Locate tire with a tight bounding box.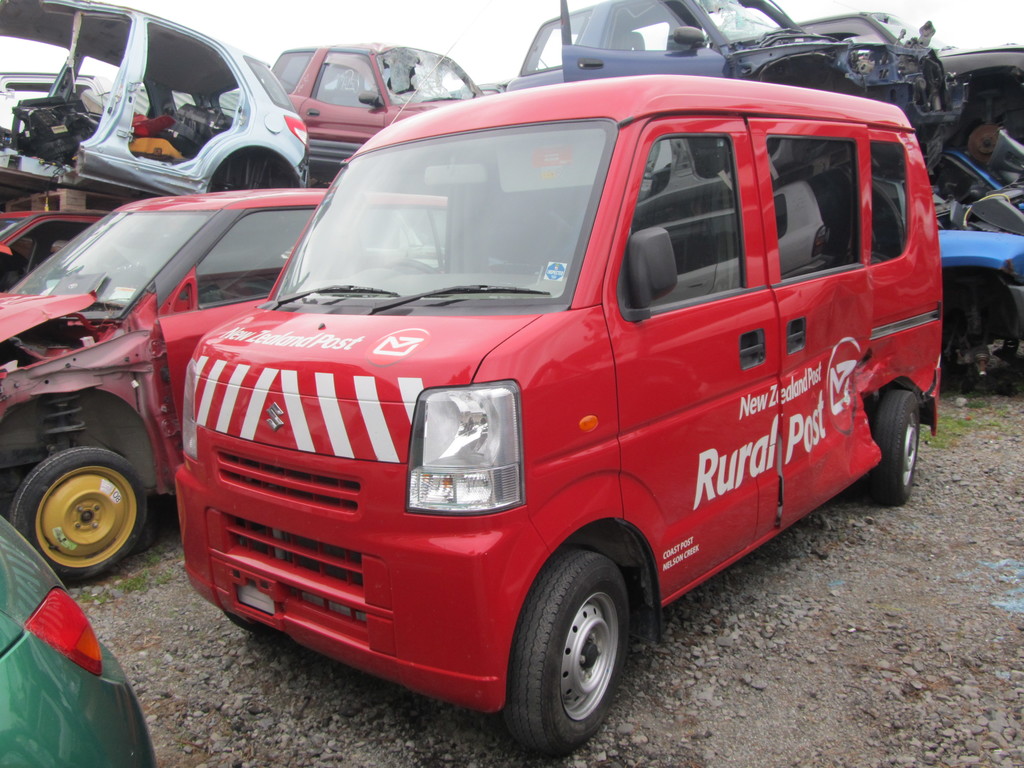
box=[504, 545, 628, 754].
